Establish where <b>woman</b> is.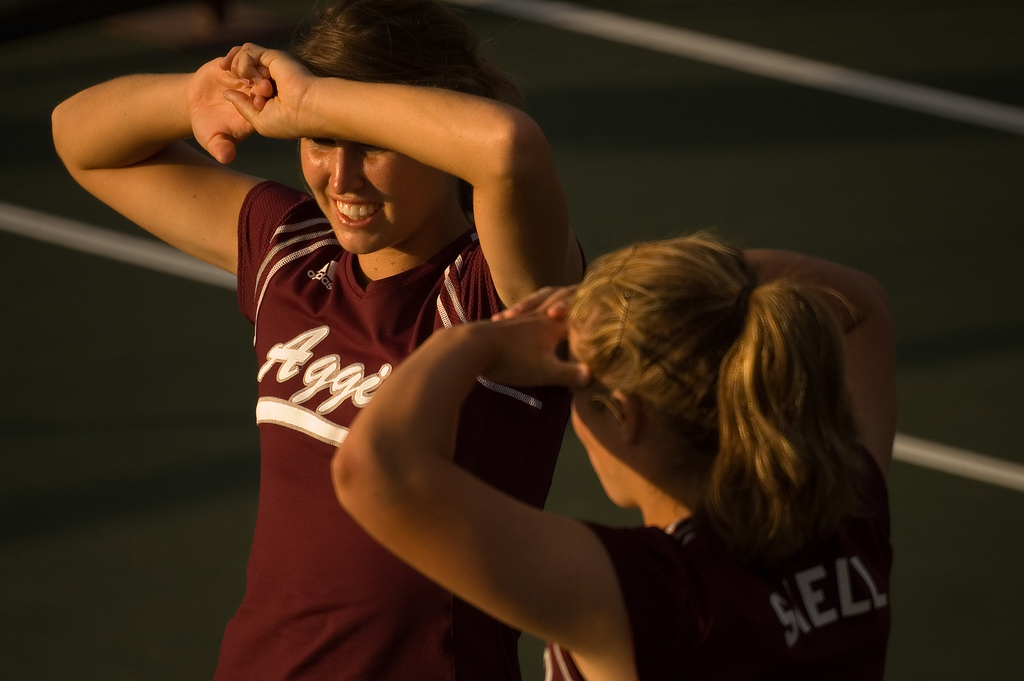
Established at 51/0/588/680.
